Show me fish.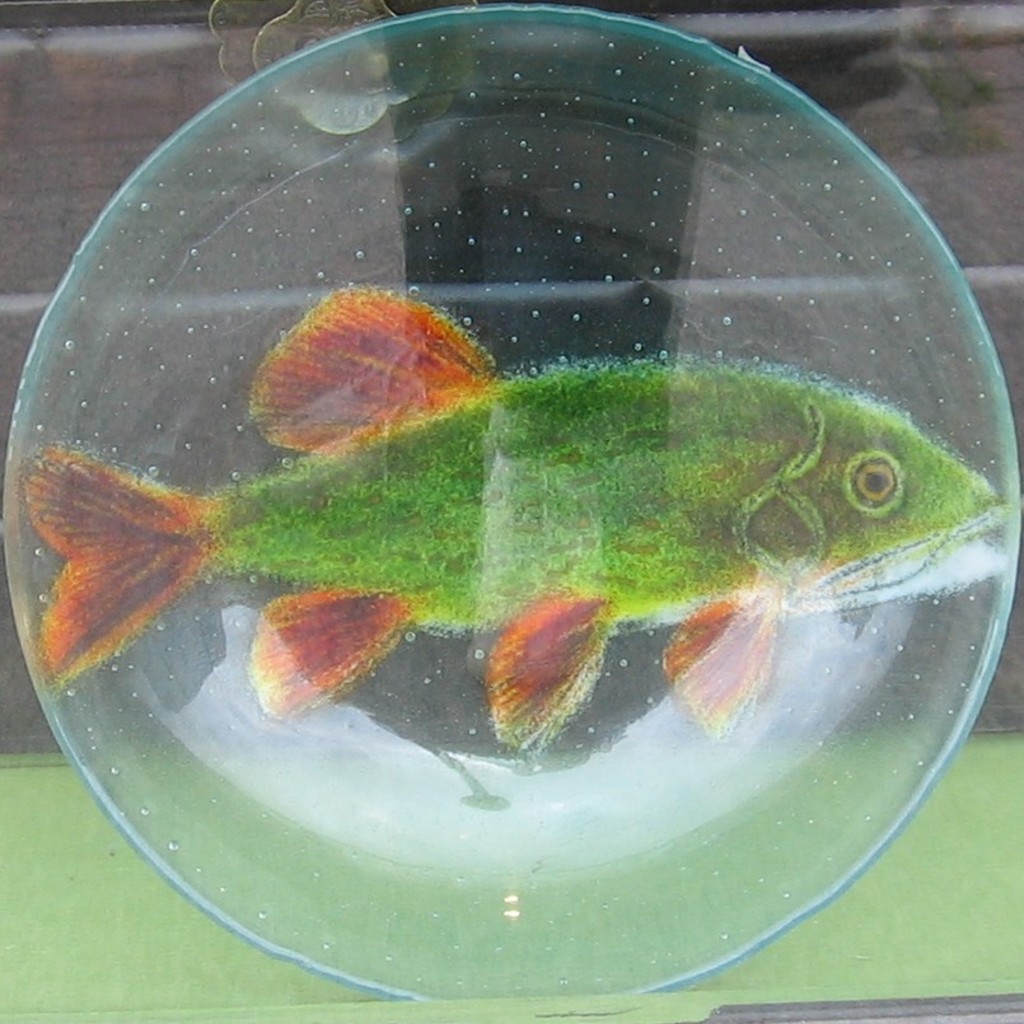
fish is here: x1=56, y1=371, x2=977, y2=742.
